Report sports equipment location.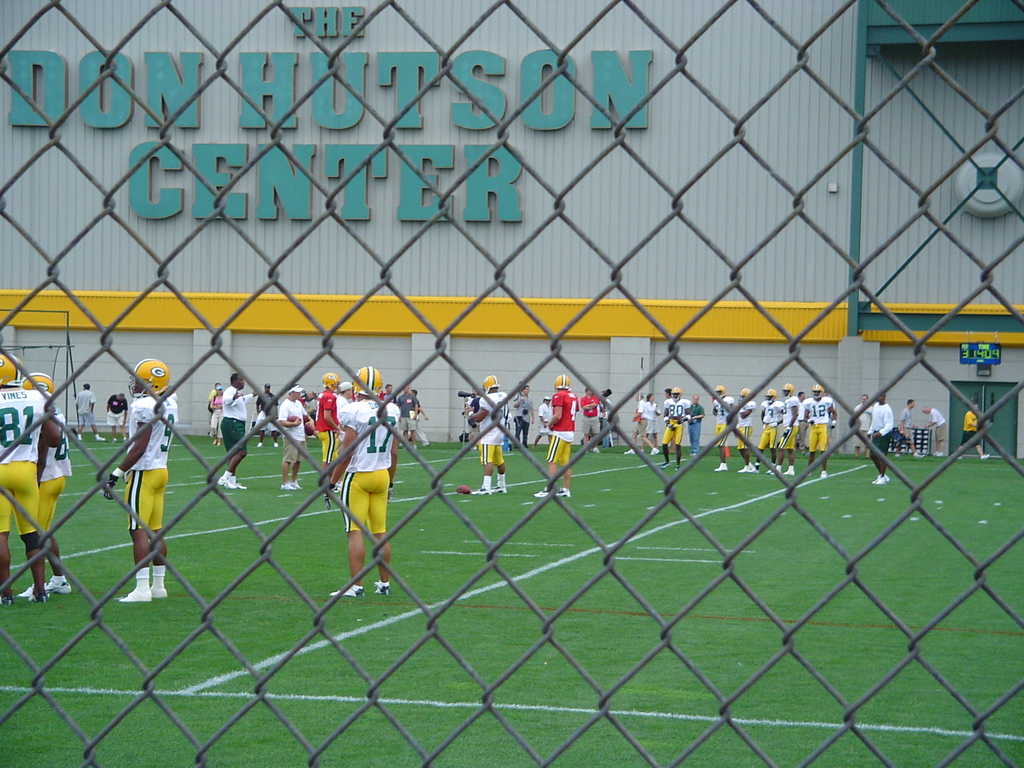
Report: x1=26, y1=374, x2=54, y2=392.
